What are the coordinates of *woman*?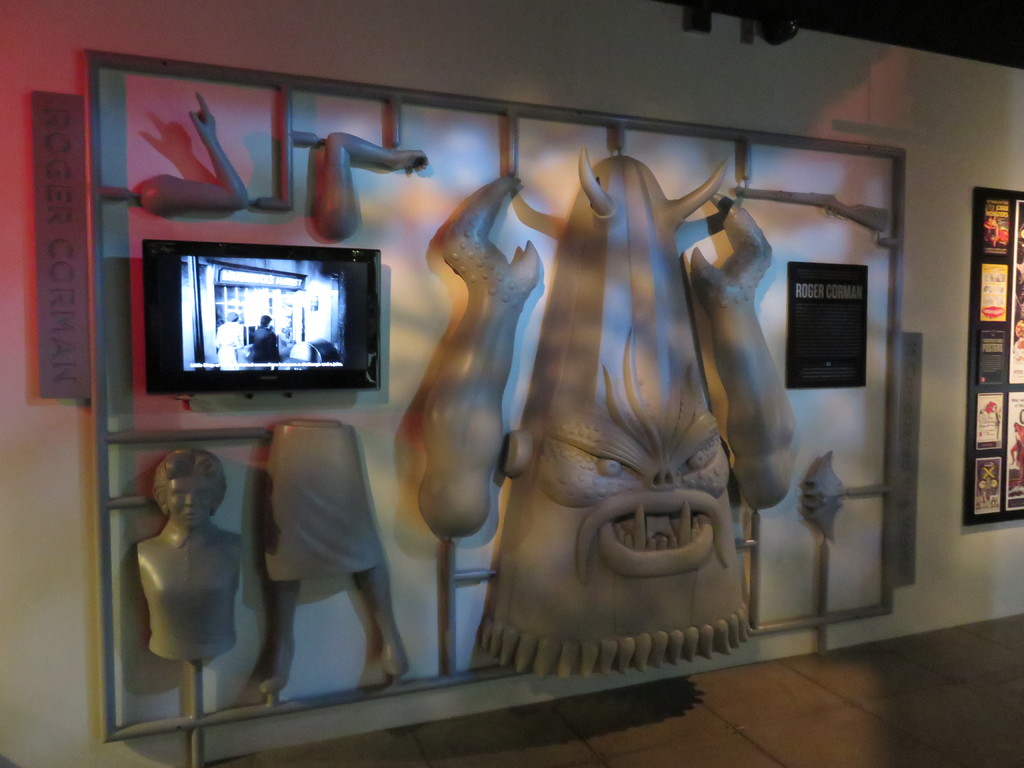
[x1=134, y1=449, x2=247, y2=659].
